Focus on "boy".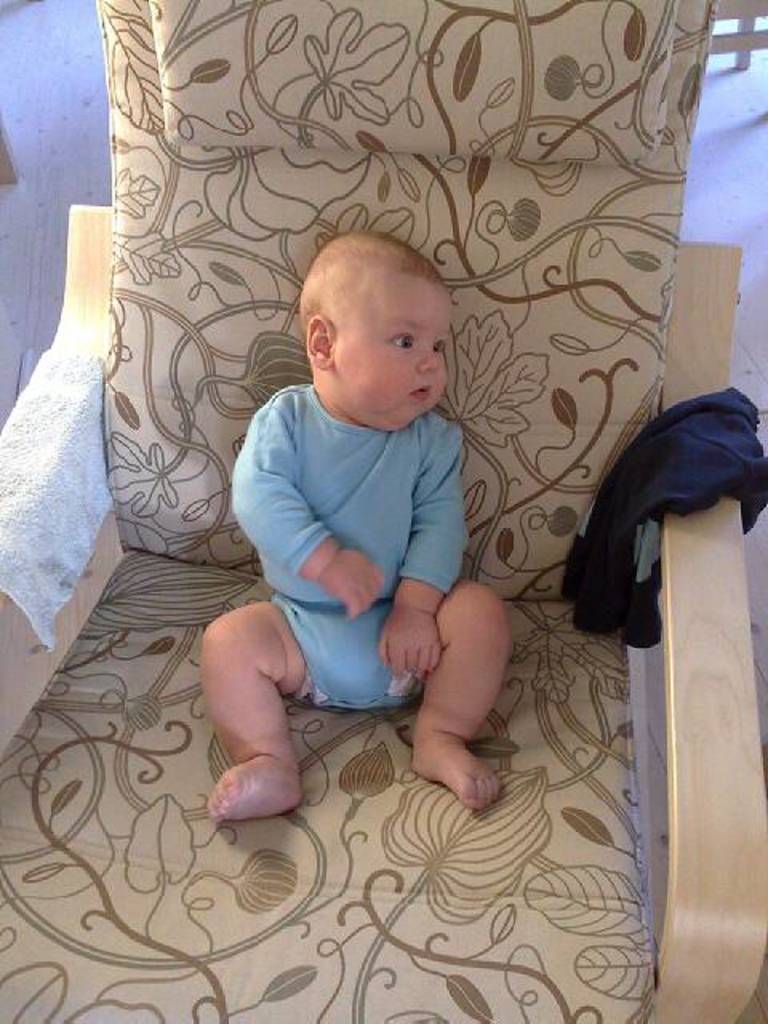
Focused at {"left": 203, "top": 206, "right": 507, "bottom": 837}.
